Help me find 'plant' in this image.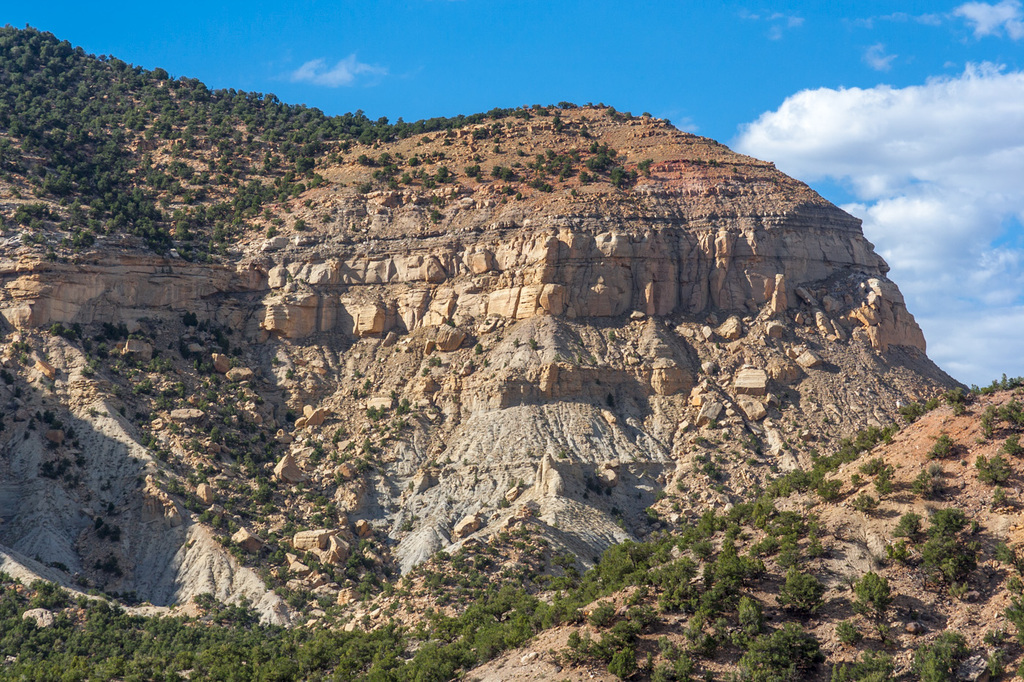
Found it: Rect(367, 164, 400, 189).
